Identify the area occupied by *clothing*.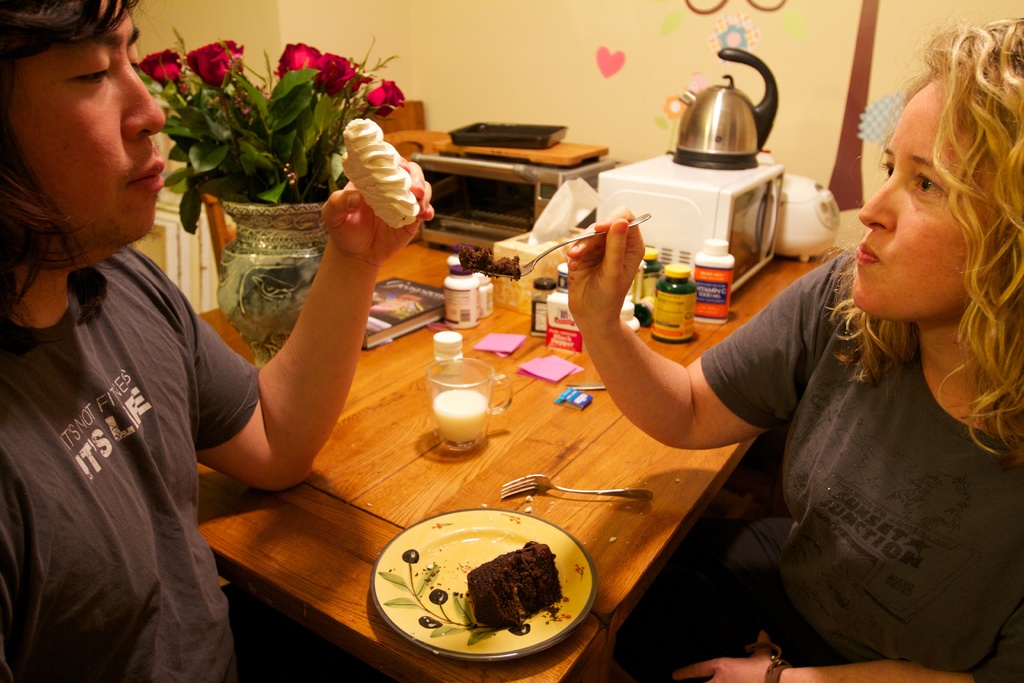
Area: [left=618, top=230, right=1019, bottom=677].
